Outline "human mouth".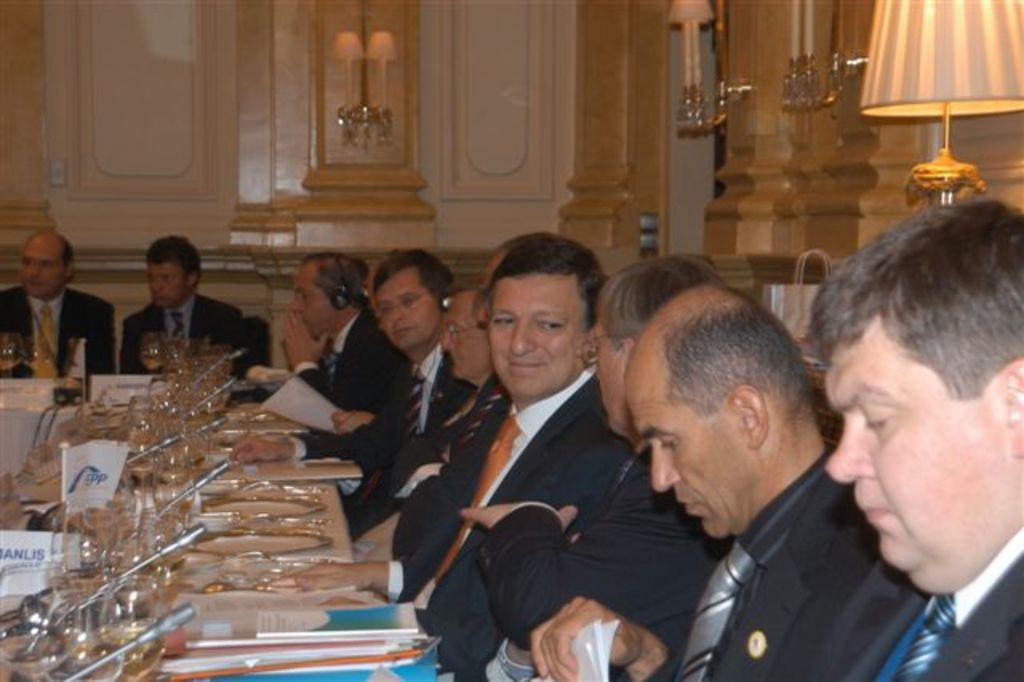
Outline: crop(678, 493, 698, 512).
